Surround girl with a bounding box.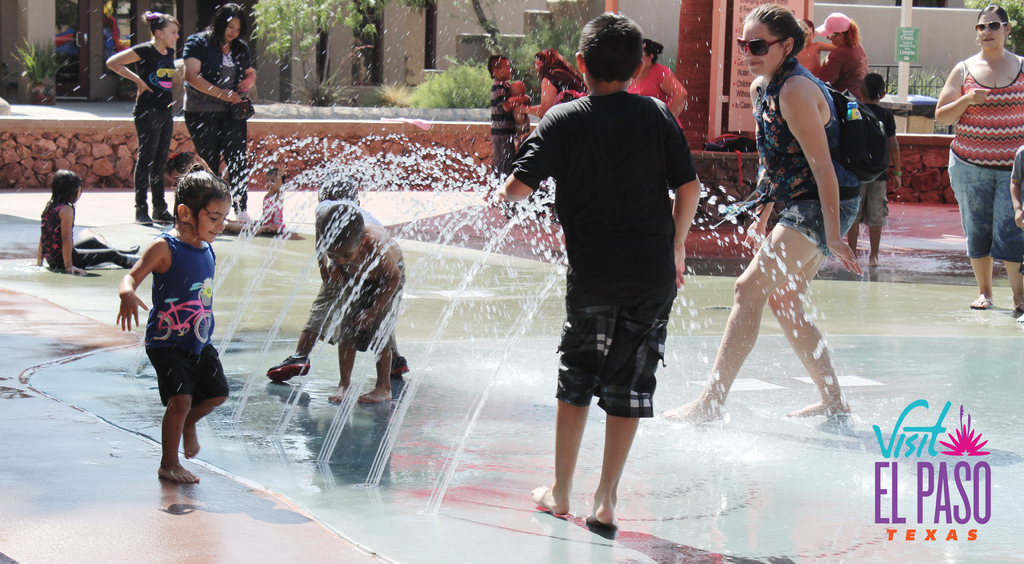
bbox=[115, 163, 229, 484].
